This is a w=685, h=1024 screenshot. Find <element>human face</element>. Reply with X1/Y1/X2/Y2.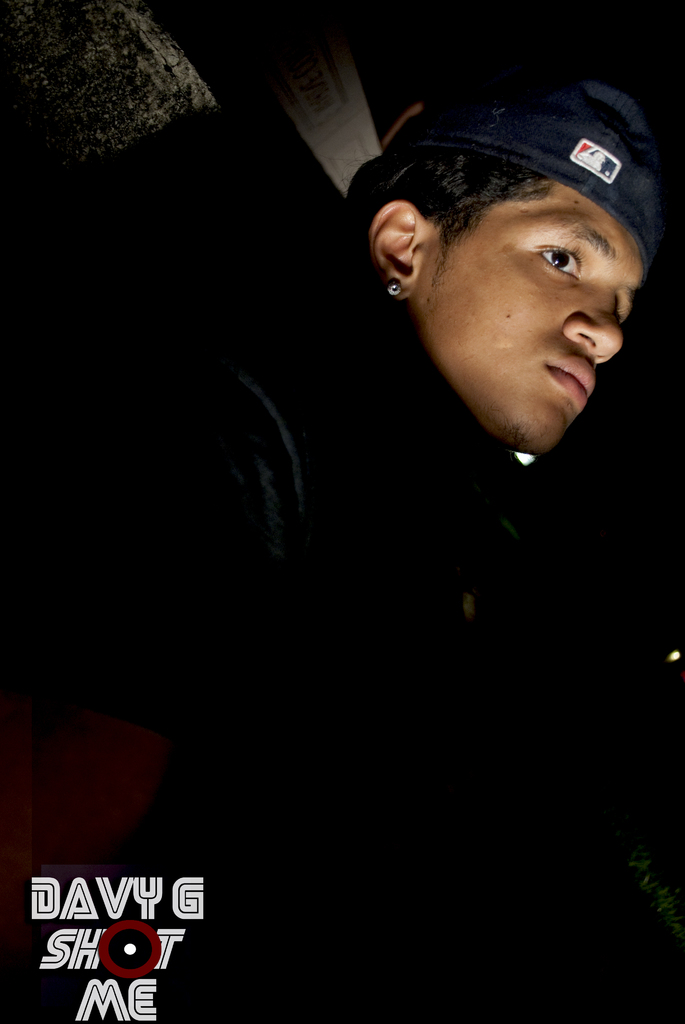
414/183/645/449.
